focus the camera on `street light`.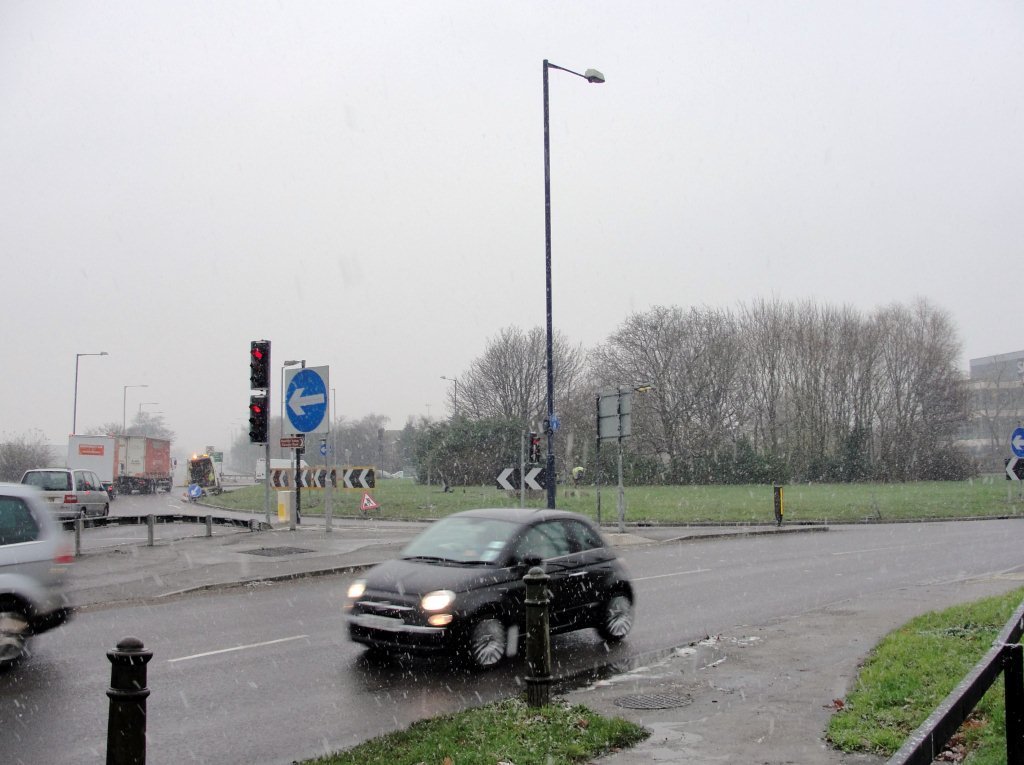
Focus region: (x1=147, y1=409, x2=163, y2=431).
